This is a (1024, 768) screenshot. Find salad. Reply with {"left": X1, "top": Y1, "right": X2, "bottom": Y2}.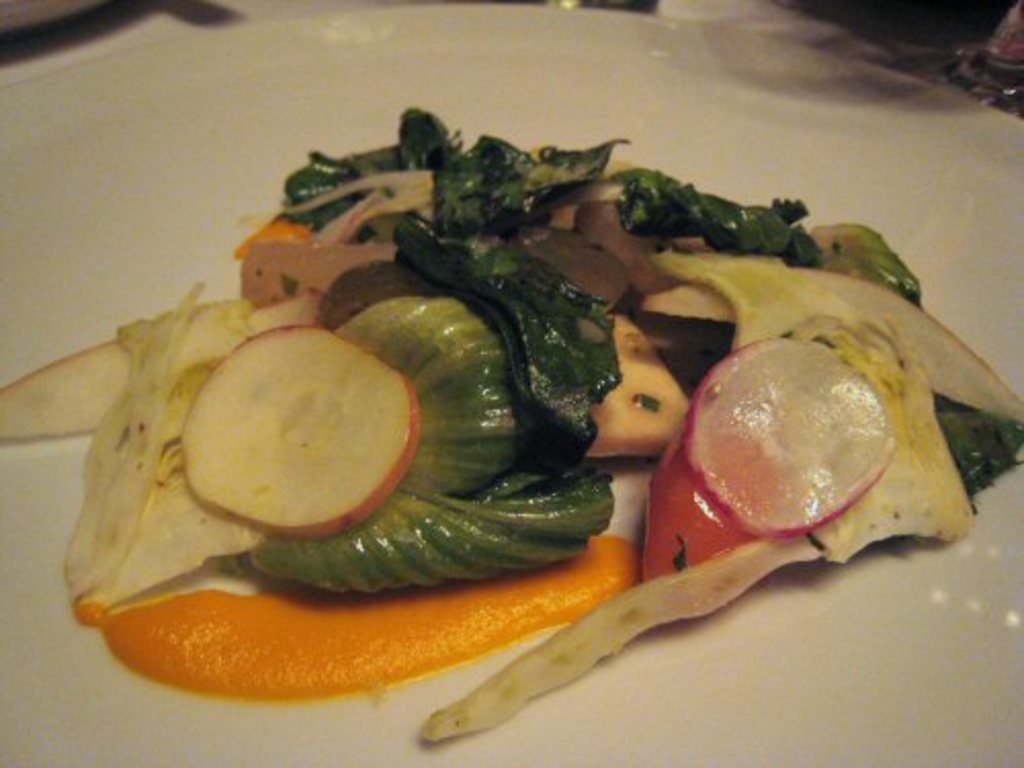
{"left": 0, "top": 92, "right": 1022, "bottom": 766}.
